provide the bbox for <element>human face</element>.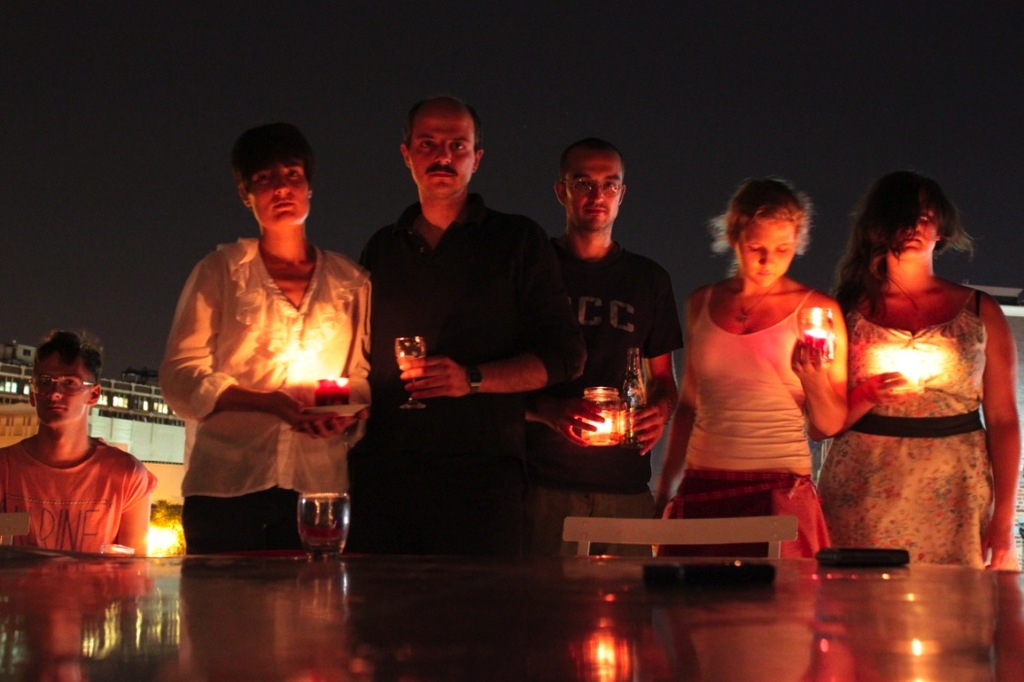
pyautogui.locateOnScreen(565, 158, 627, 238).
